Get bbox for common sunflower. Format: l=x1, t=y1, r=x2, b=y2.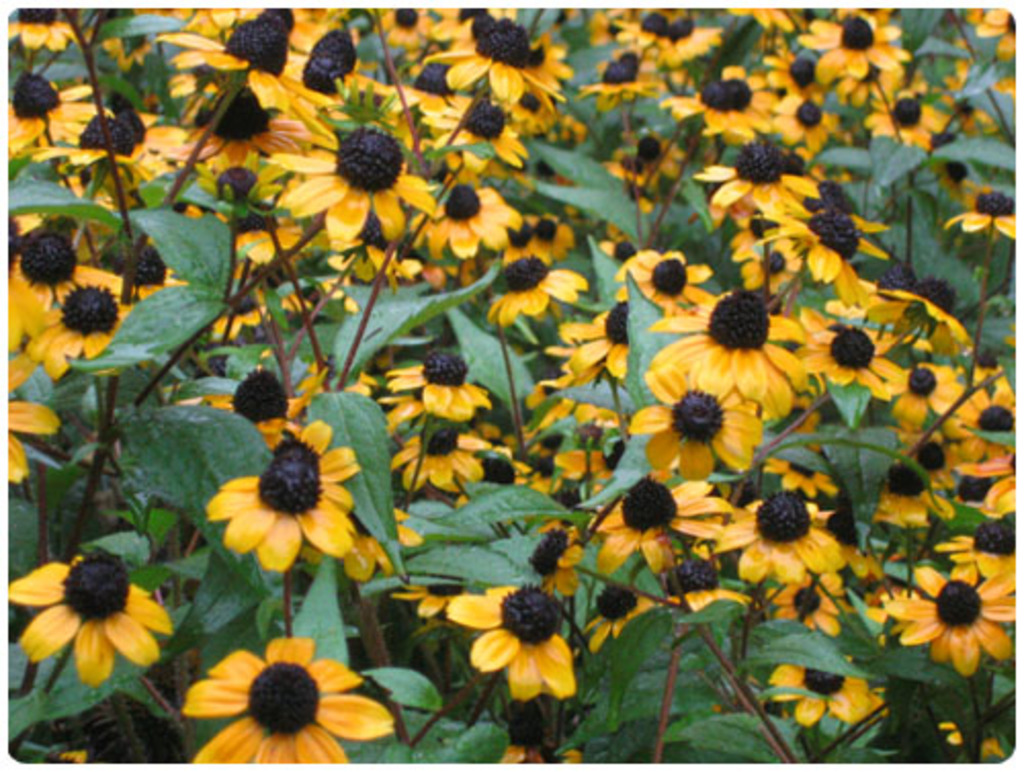
l=494, t=238, r=596, b=328.
